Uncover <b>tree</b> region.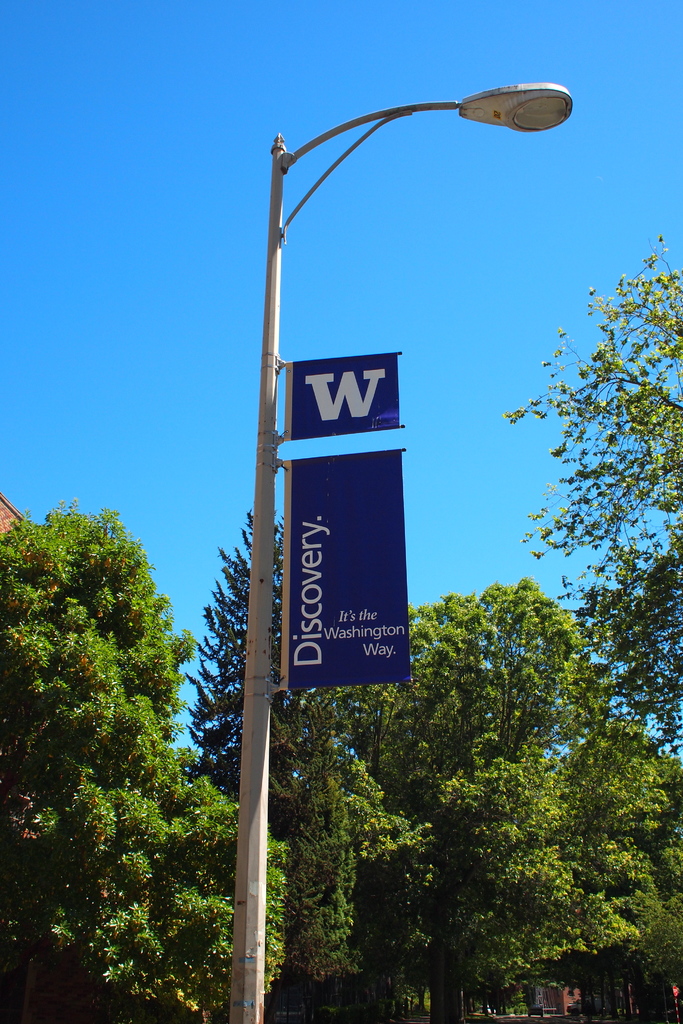
Uncovered: box=[579, 748, 682, 1023].
